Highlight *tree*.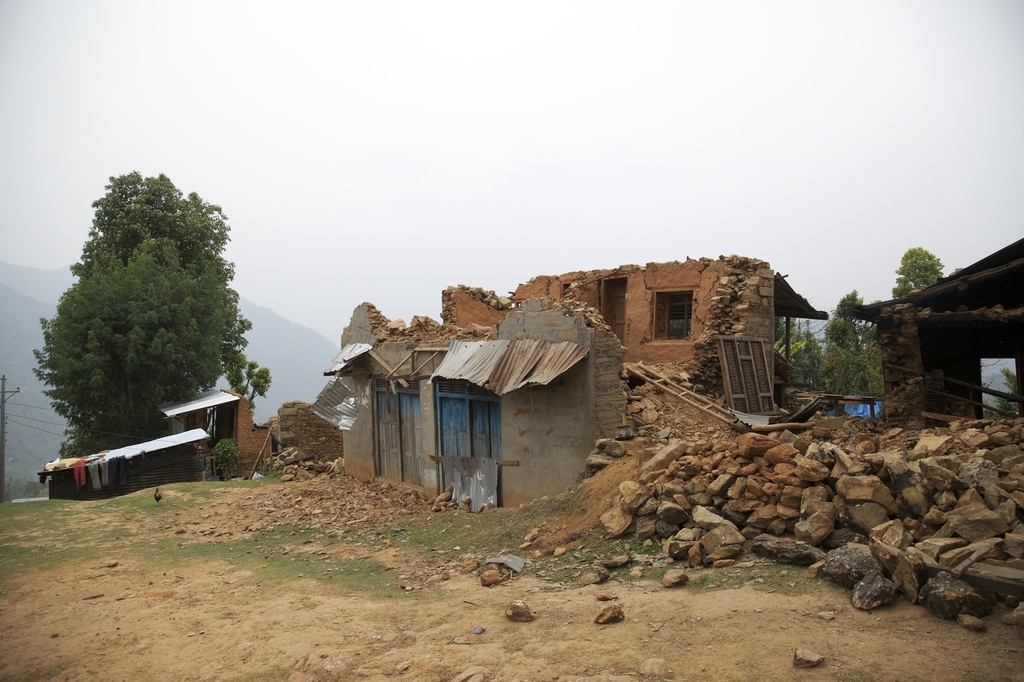
Highlighted region: 36:156:253:461.
